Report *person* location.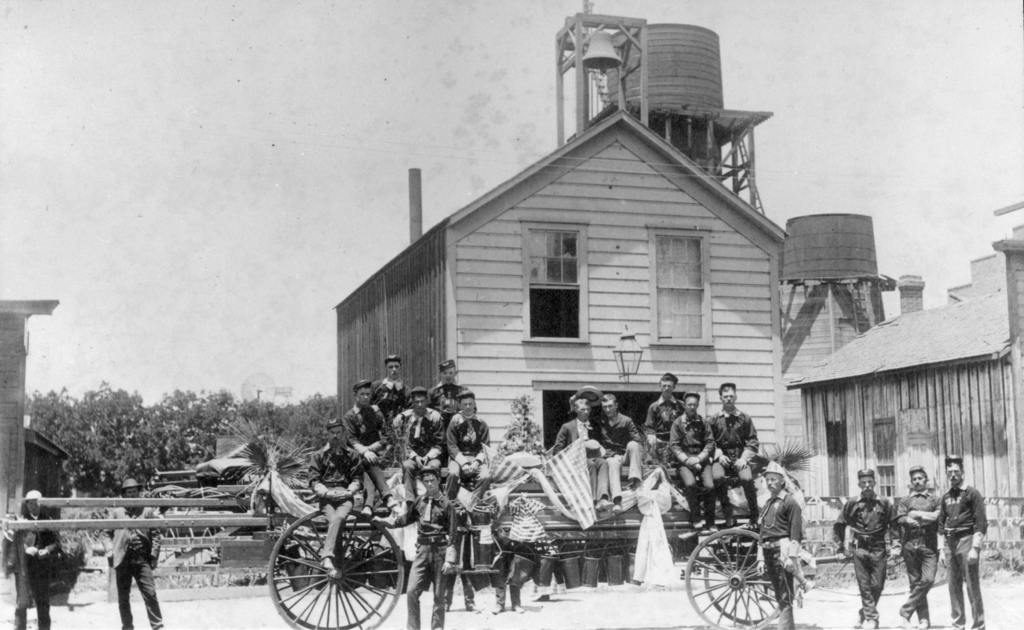
Report: BBox(445, 392, 494, 561).
